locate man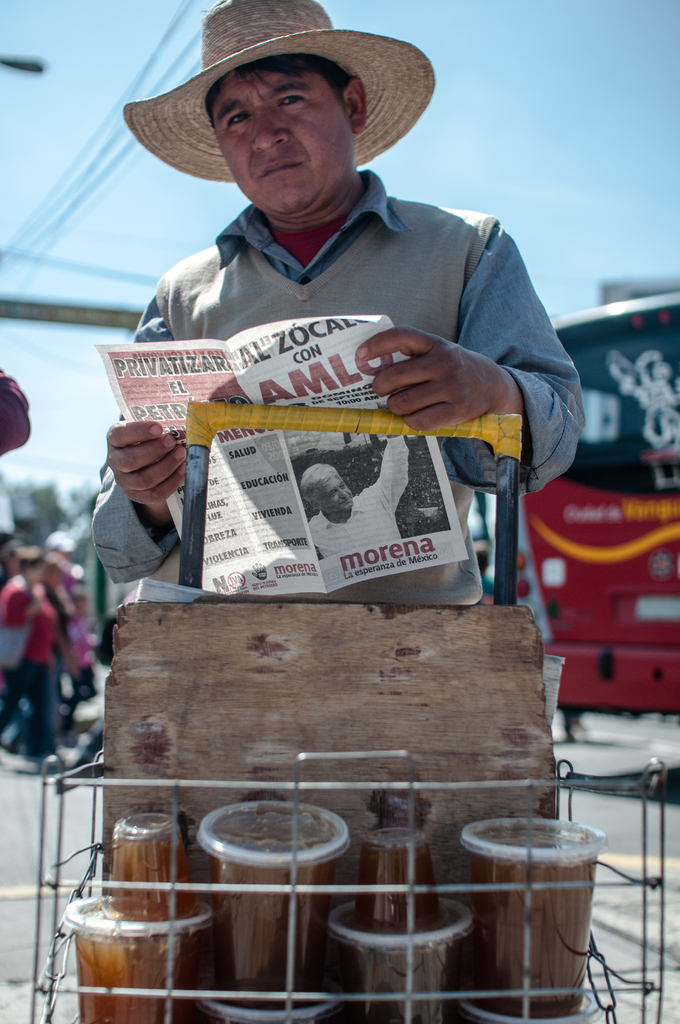
bbox=[85, 0, 579, 602]
